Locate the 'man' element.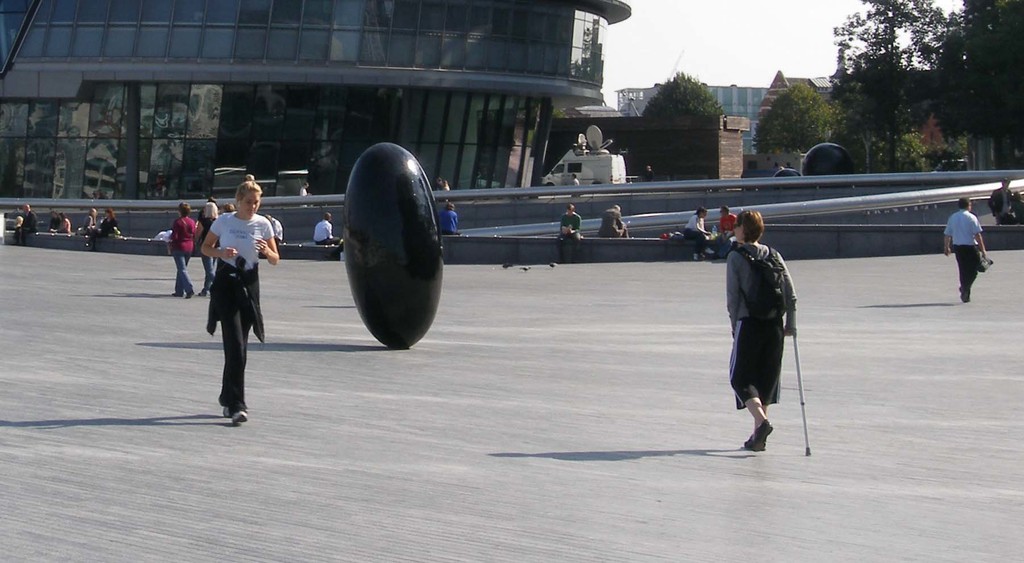
Element bbox: (12, 204, 38, 241).
